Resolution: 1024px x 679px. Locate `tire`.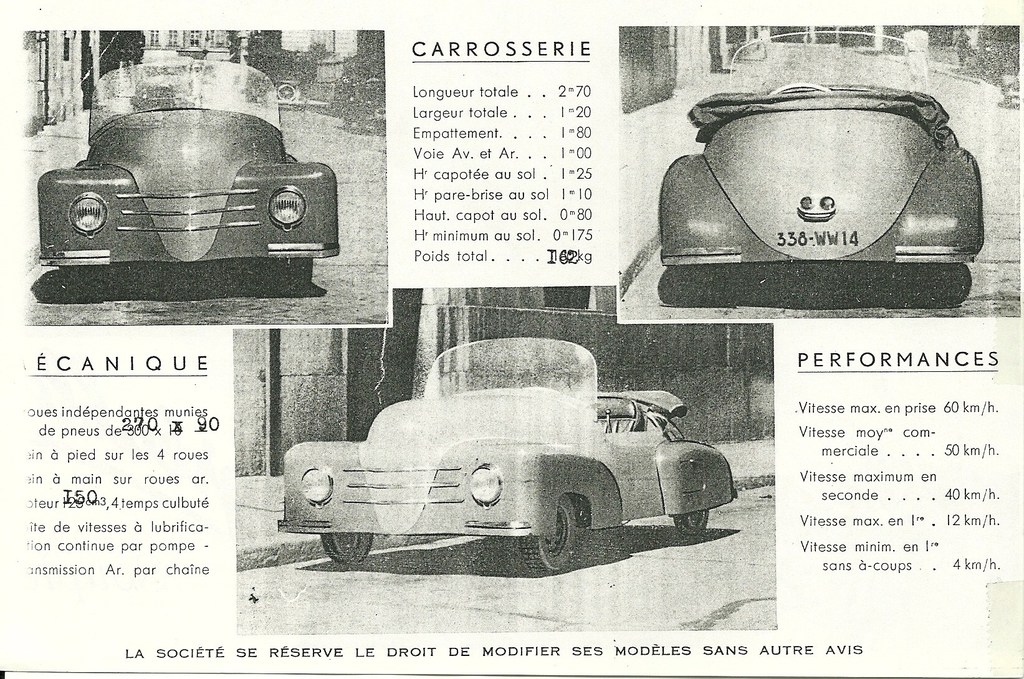
922, 262, 968, 310.
